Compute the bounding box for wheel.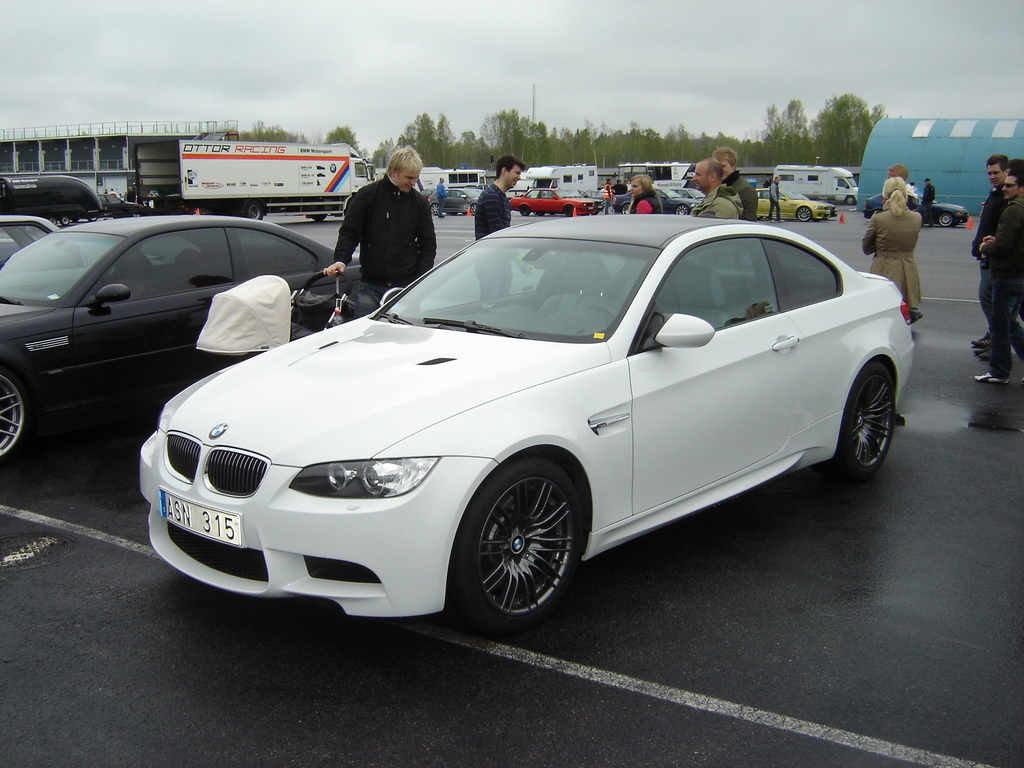
(left=243, top=198, right=265, bottom=221).
